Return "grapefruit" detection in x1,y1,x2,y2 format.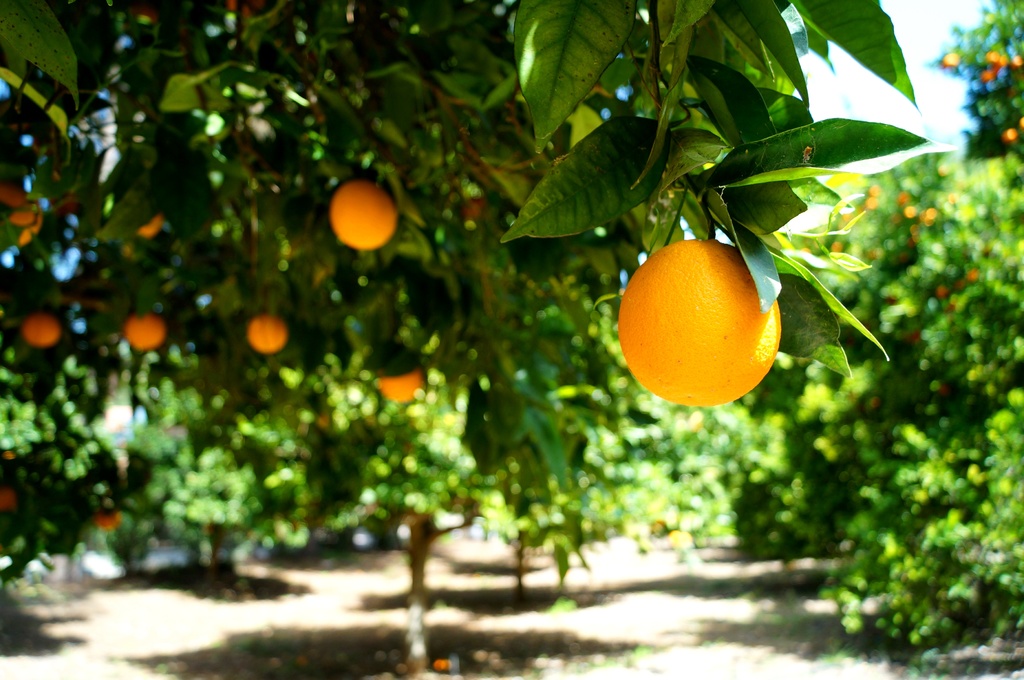
622,242,787,410.
